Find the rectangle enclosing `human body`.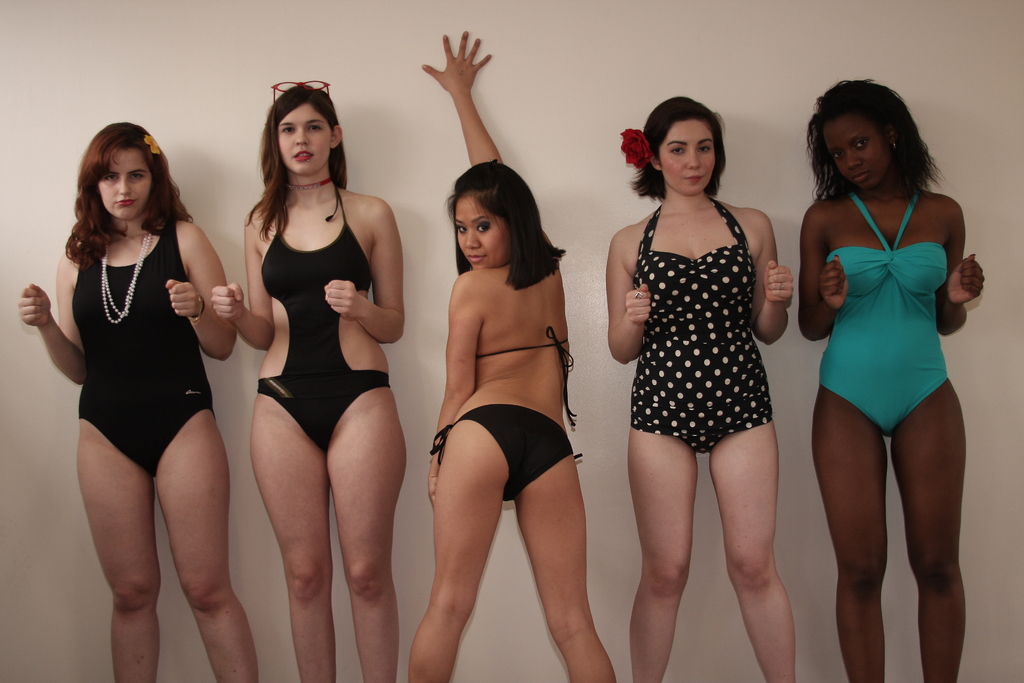
800/177/988/682.
